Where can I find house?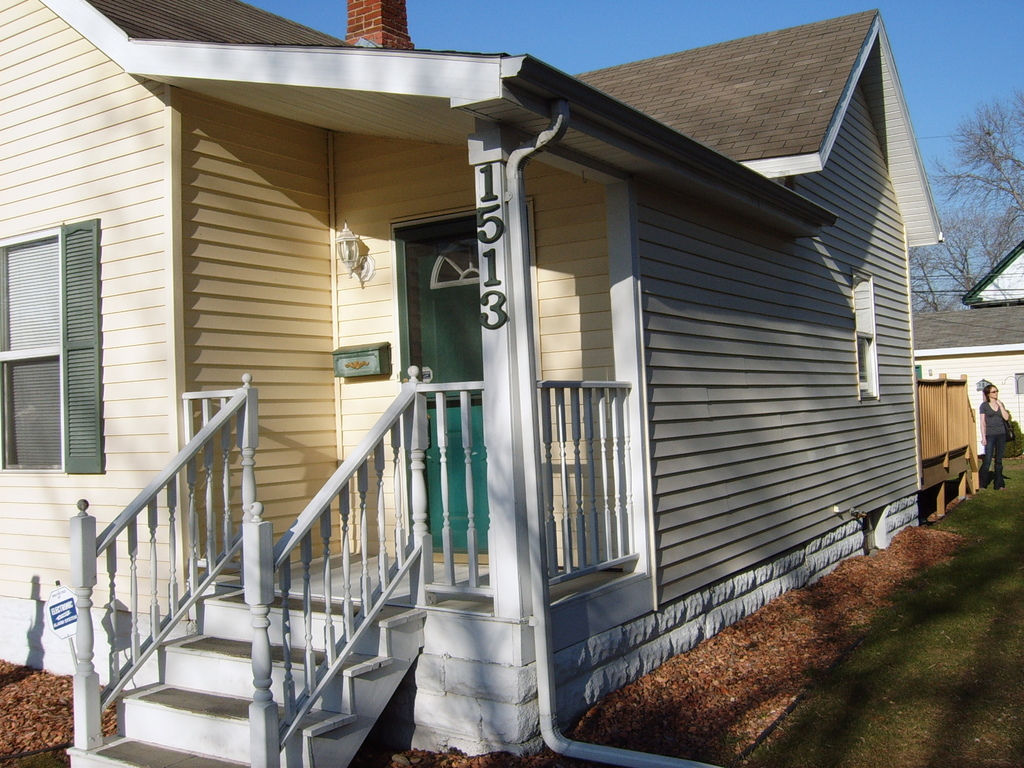
You can find it at (x1=0, y1=1, x2=949, y2=767).
